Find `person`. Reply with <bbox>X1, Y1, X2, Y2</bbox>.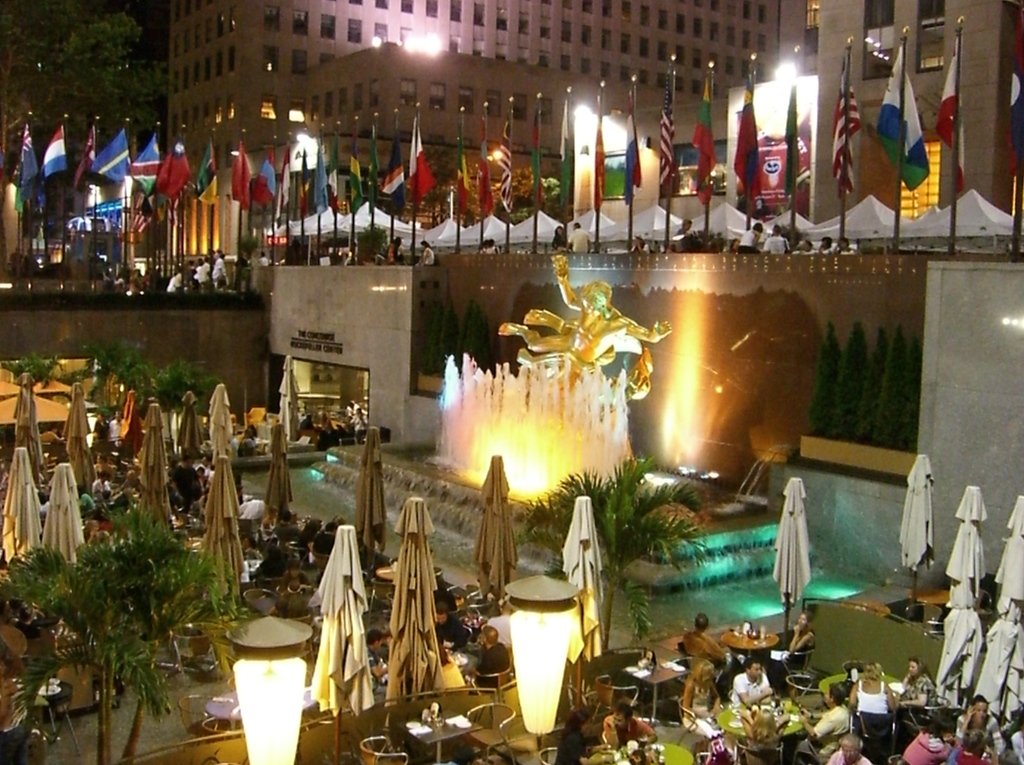
<bbox>736, 218, 757, 250</bbox>.
